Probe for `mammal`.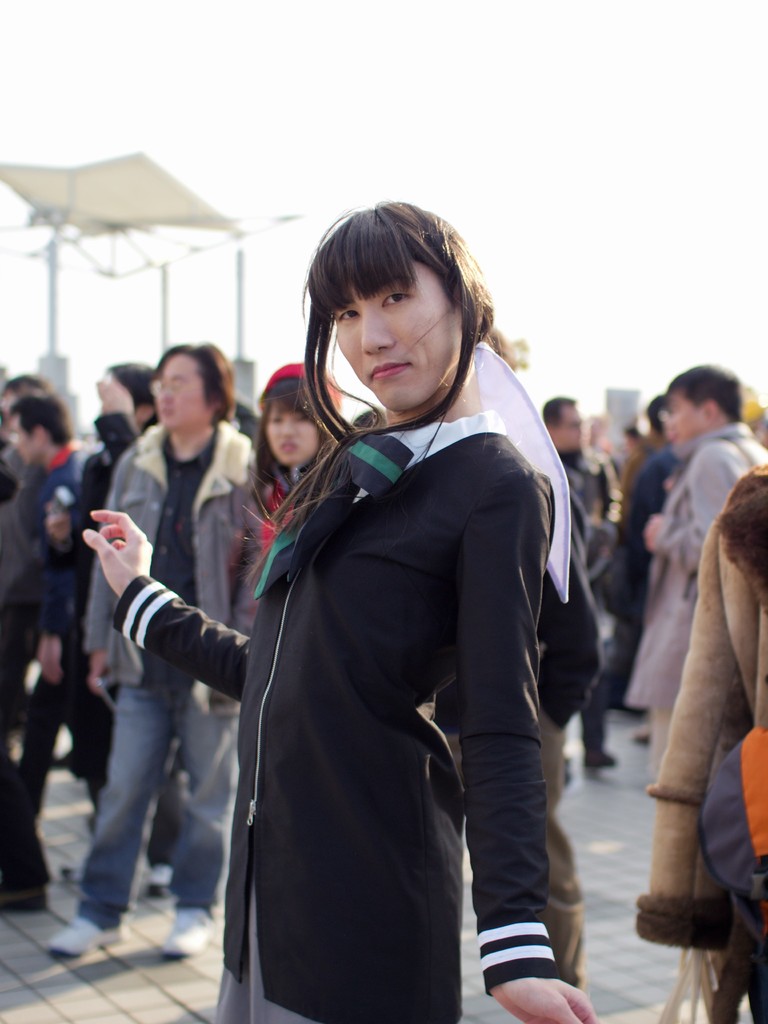
Probe result: 195,200,612,1014.
